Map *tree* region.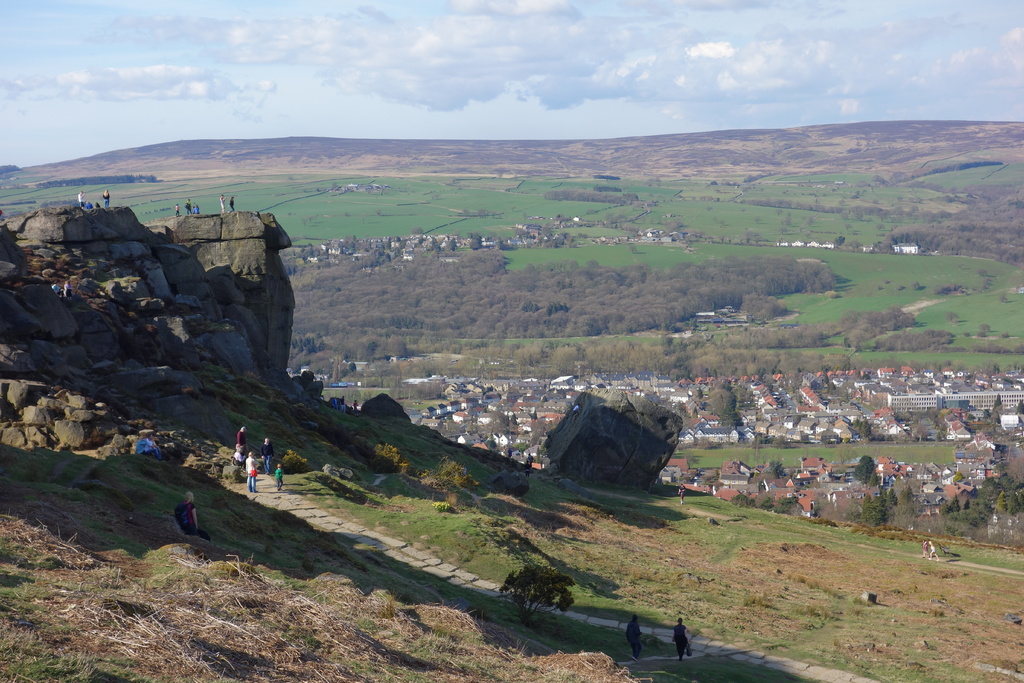
Mapped to [780, 226, 788, 235].
